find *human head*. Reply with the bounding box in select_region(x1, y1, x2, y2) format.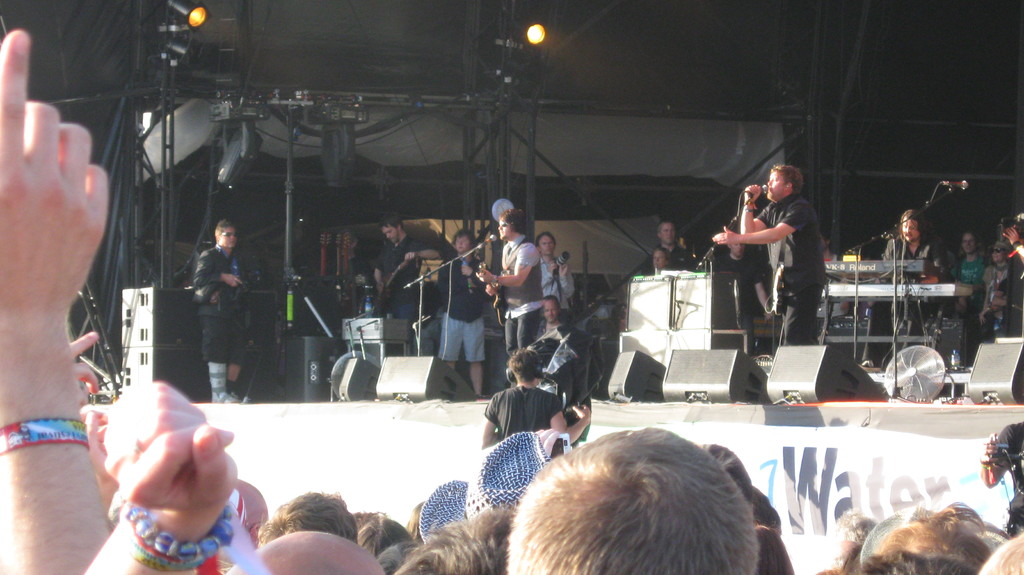
select_region(497, 209, 525, 239).
